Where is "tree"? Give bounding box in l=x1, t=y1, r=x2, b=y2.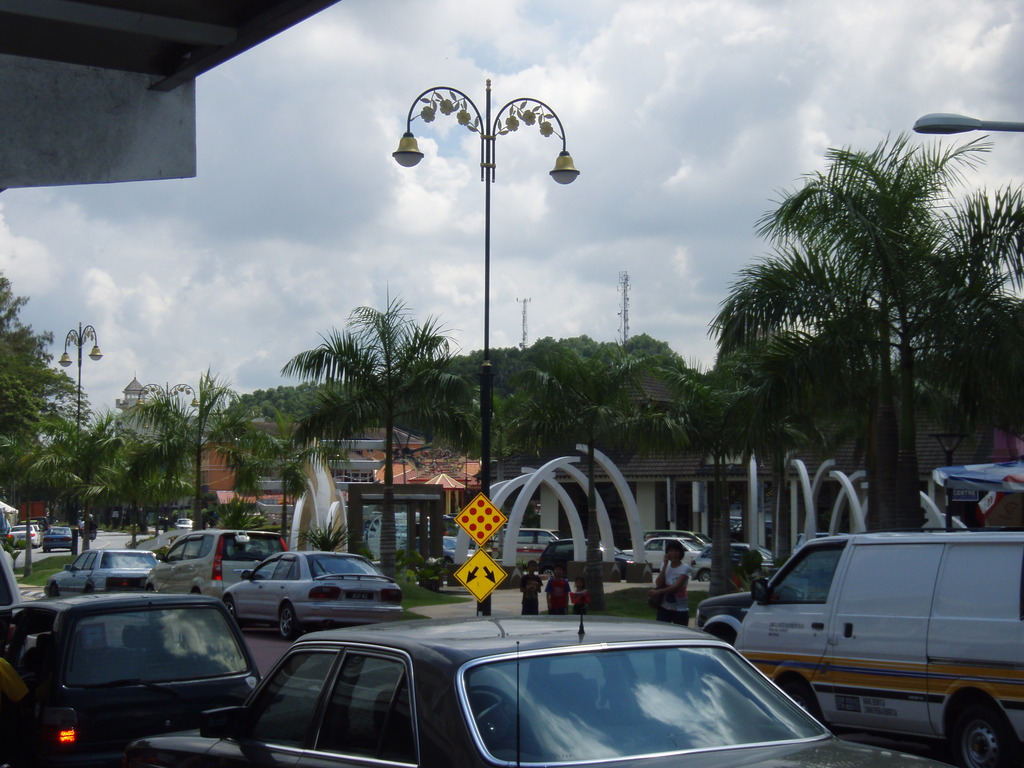
l=697, t=321, r=857, b=568.
